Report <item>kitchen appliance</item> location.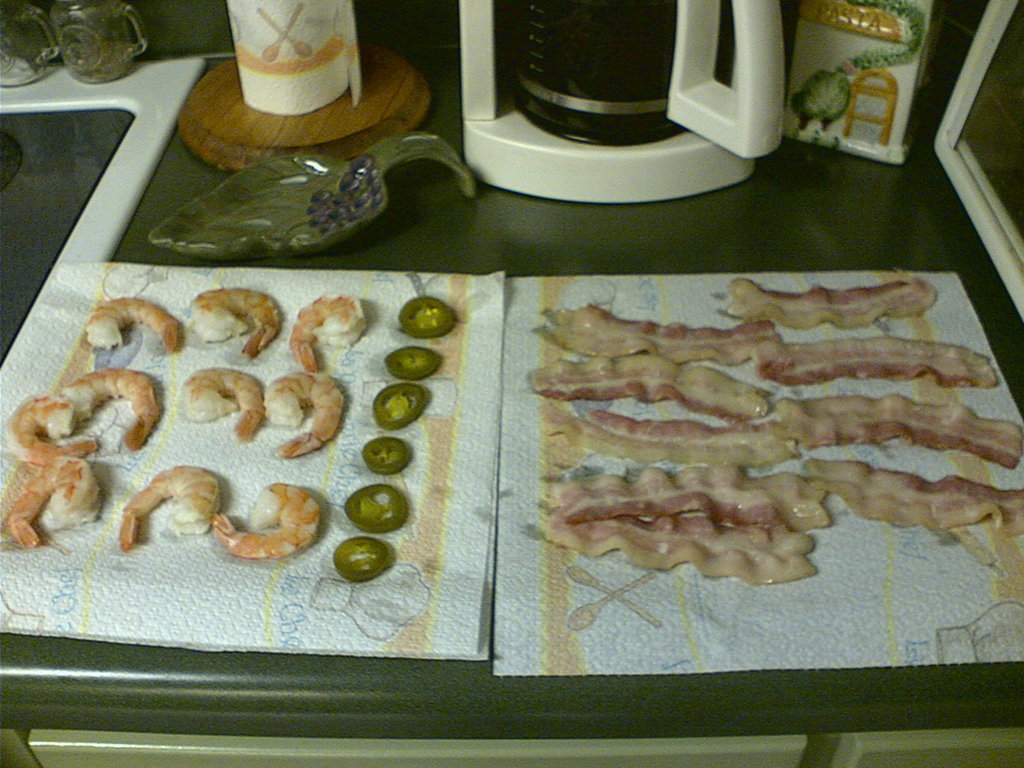
Report: <box>47,0,143,81</box>.
